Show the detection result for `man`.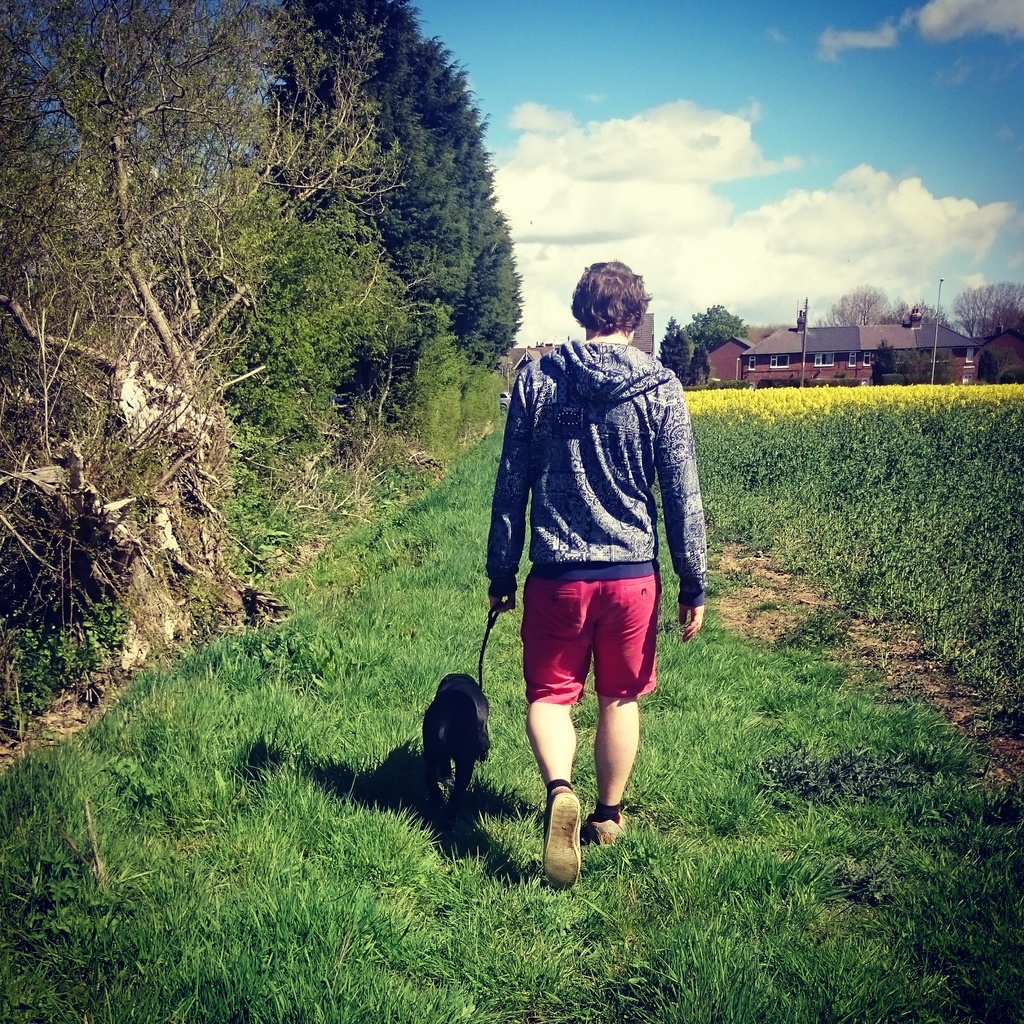
(502, 268, 708, 915).
